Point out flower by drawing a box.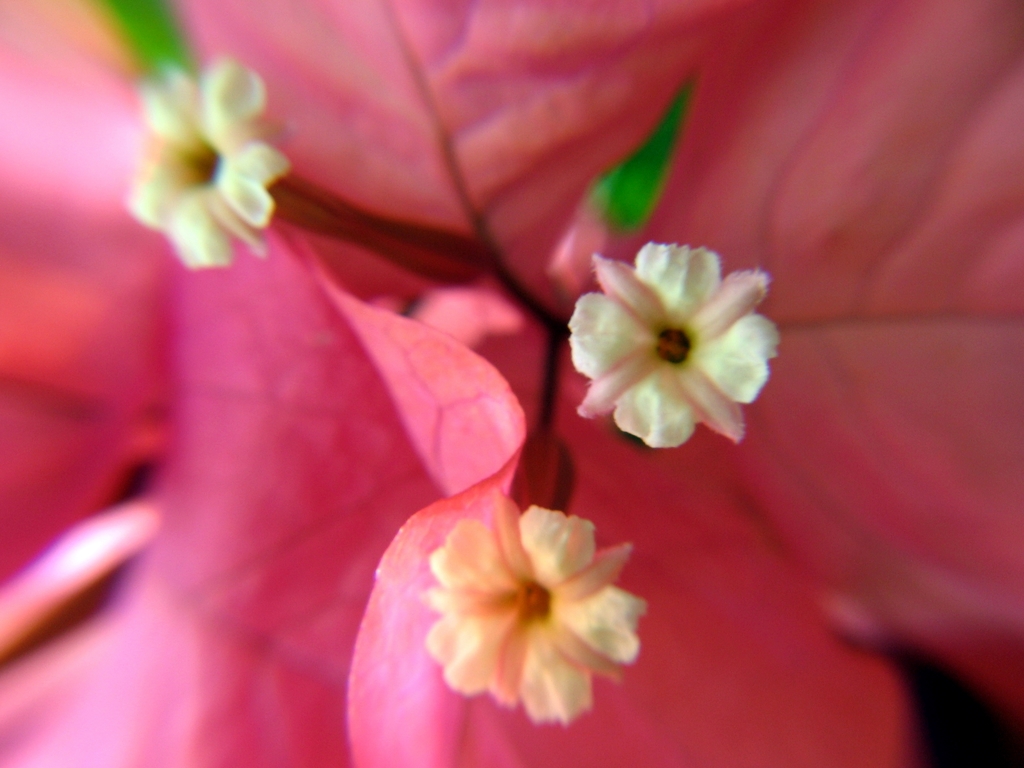
bbox=[131, 59, 287, 270].
